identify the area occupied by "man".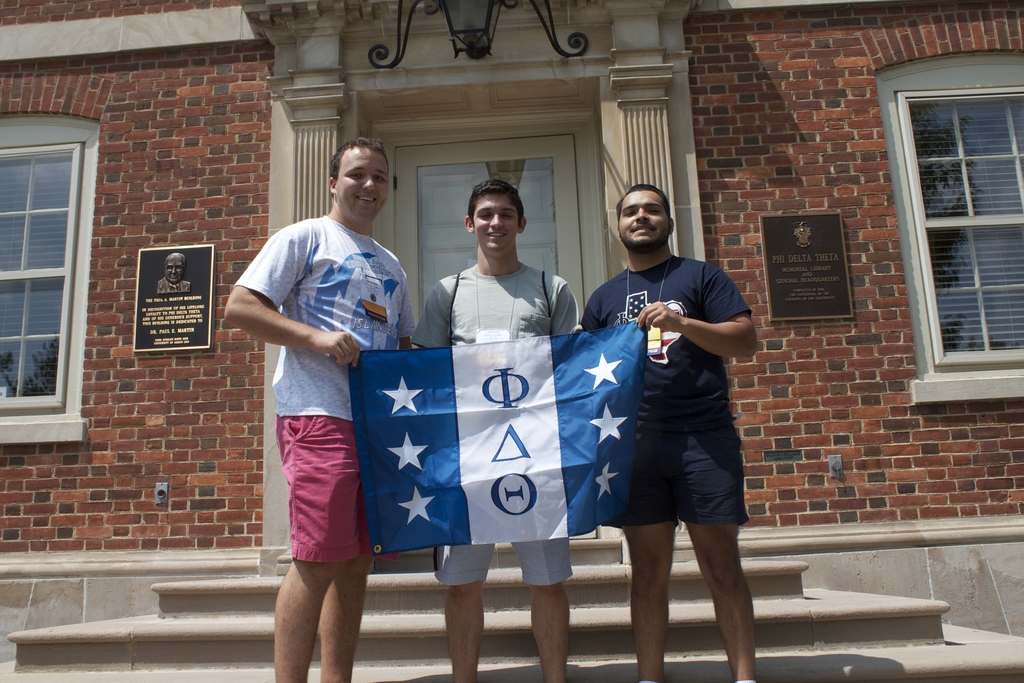
Area: crop(155, 251, 191, 295).
